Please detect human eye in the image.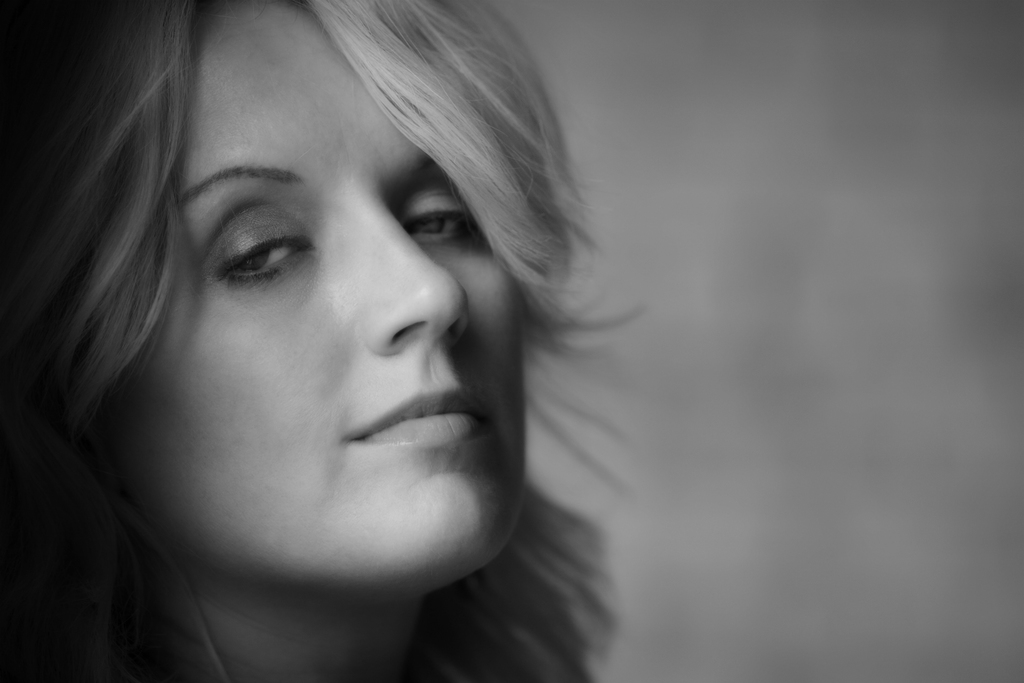
<region>210, 210, 321, 283</region>.
